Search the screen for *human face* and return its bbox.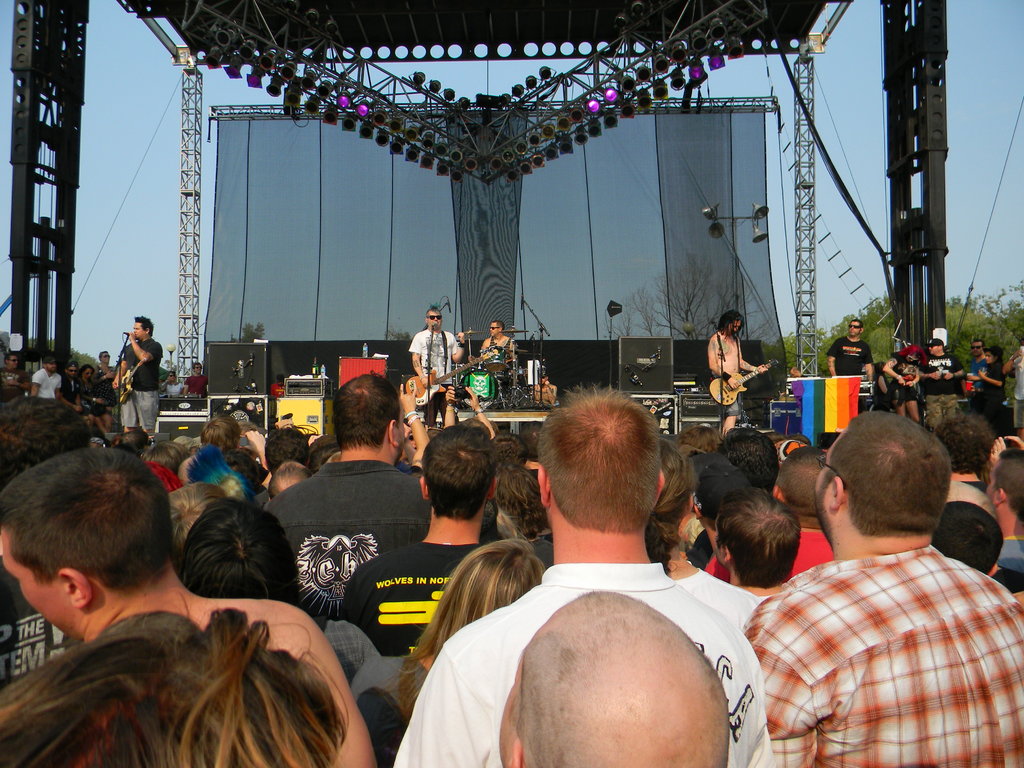
Found: BBox(428, 310, 441, 332).
